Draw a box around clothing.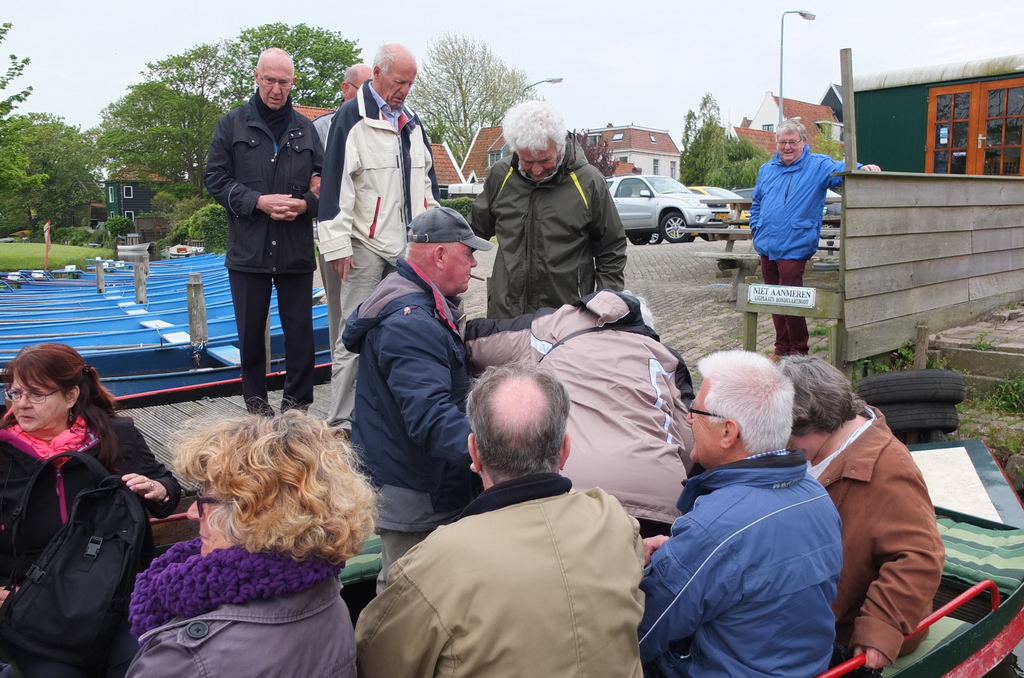
bbox=[749, 142, 865, 359].
